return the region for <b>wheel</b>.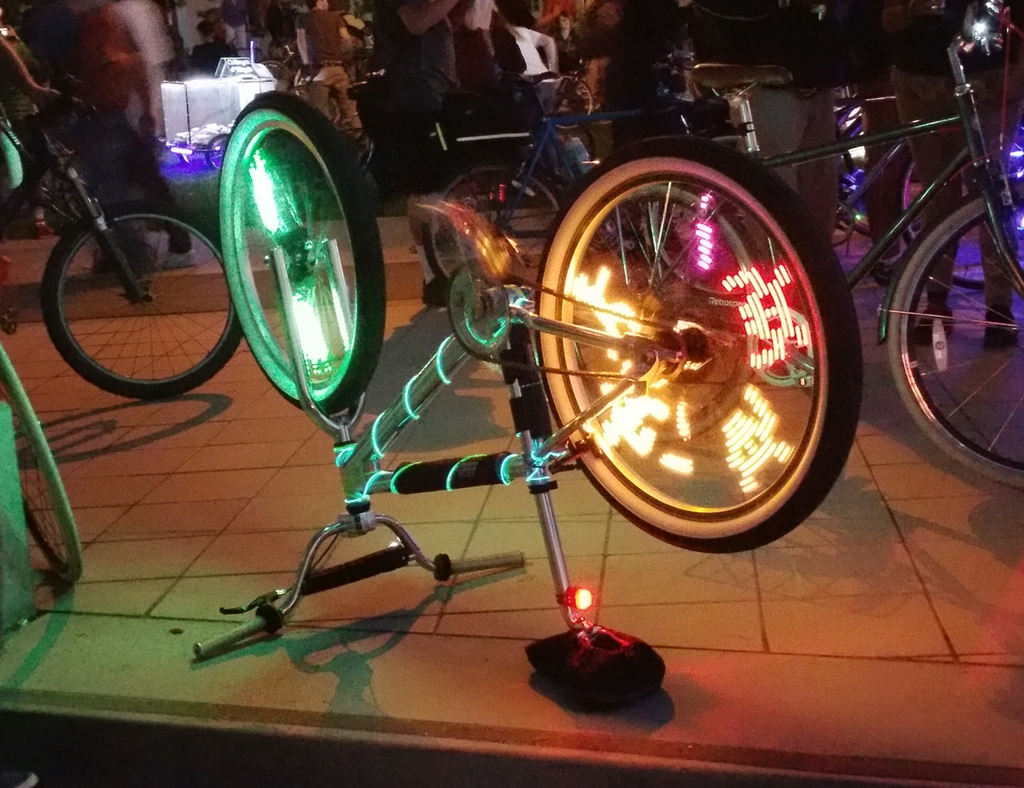
x1=502 y1=138 x2=852 y2=555.
